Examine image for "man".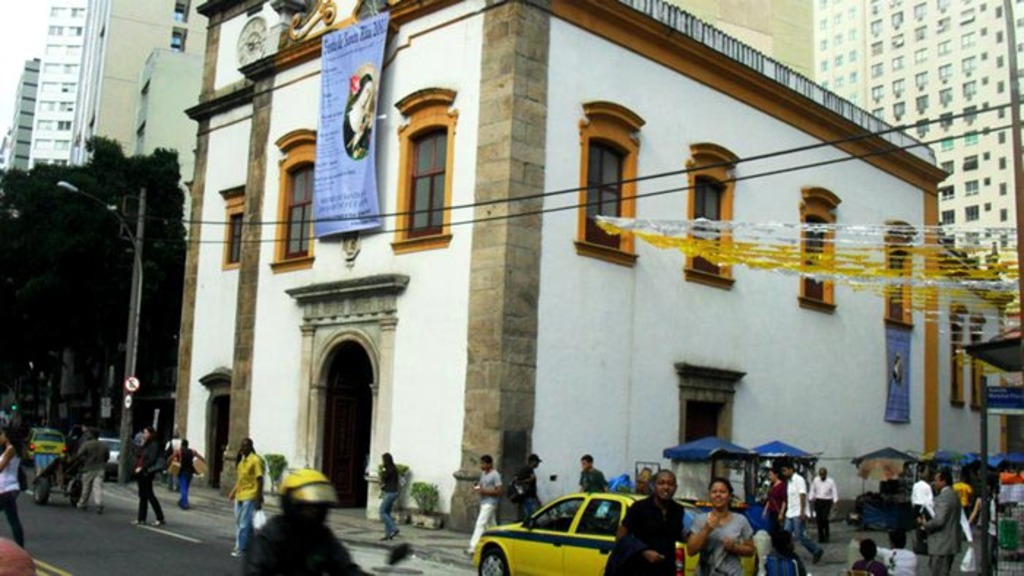
Examination result: x1=628 y1=480 x2=686 y2=573.
